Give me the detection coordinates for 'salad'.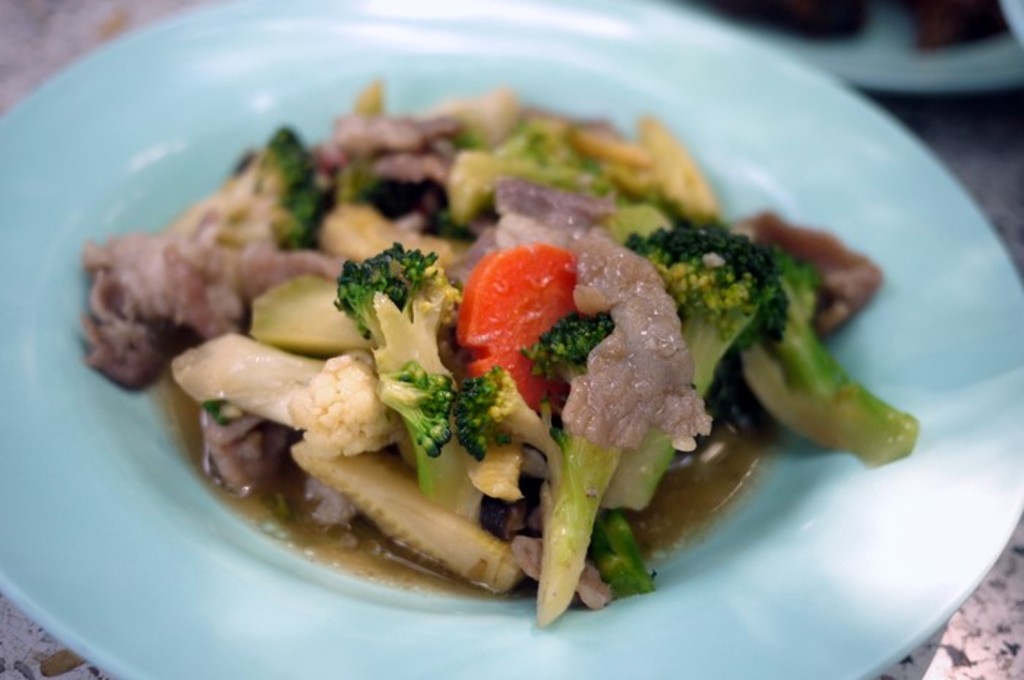
box=[53, 57, 920, 627].
